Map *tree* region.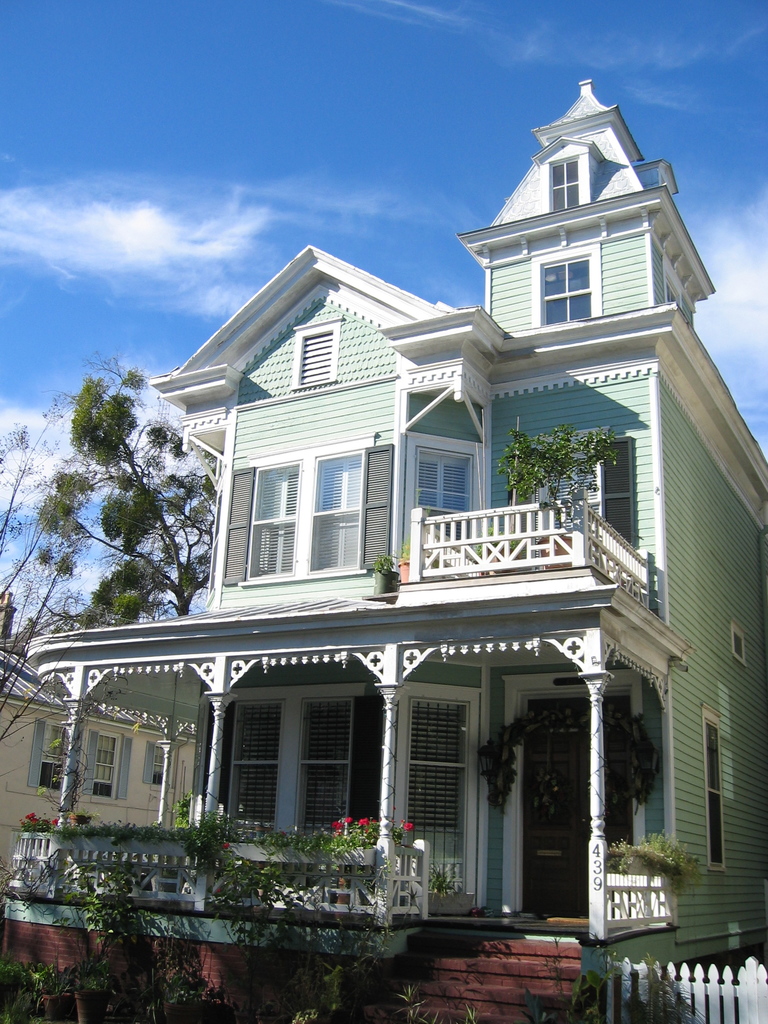
Mapped to 0,385,86,796.
